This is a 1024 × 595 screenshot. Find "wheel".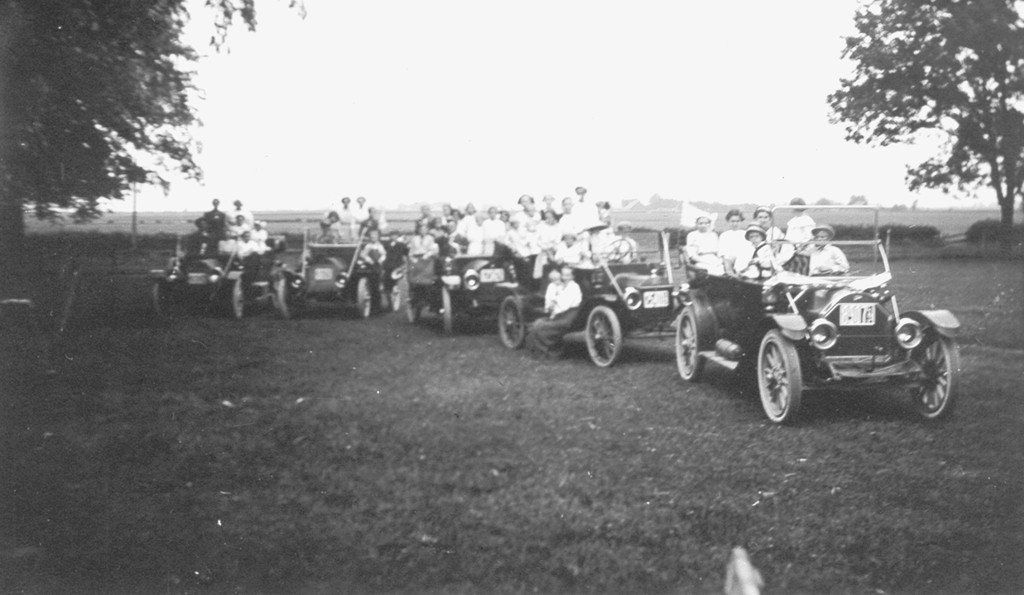
Bounding box: (384,277,403,309).
